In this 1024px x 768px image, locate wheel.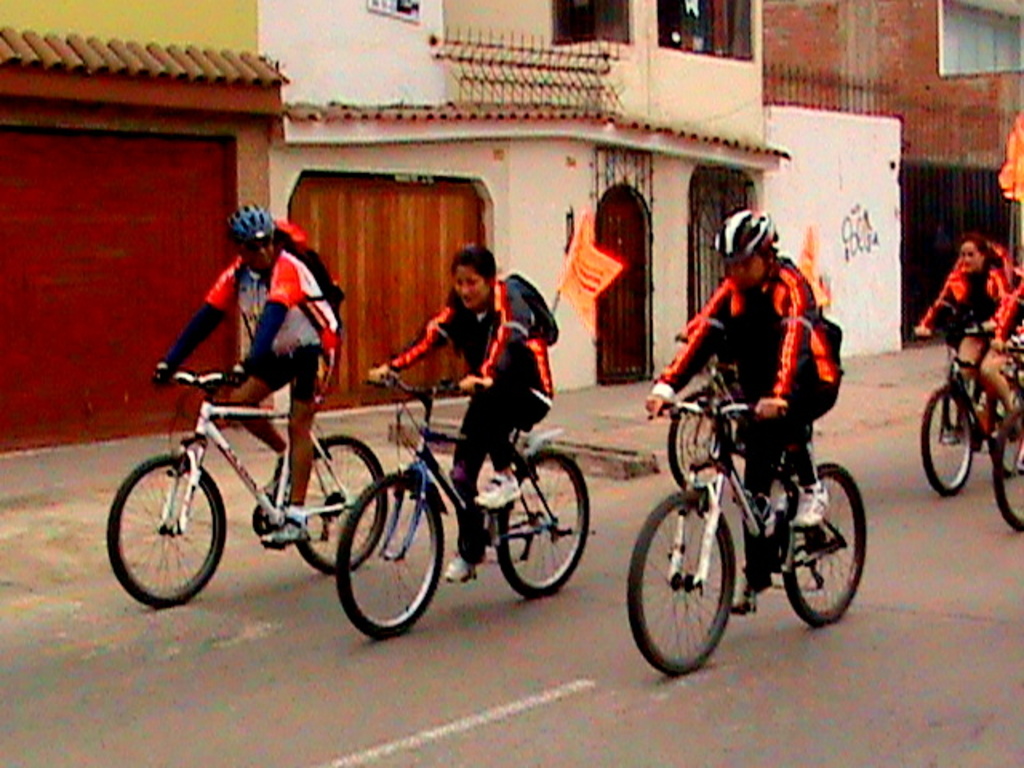
Bounding box: l=283, t=426, r=395, b=582.
